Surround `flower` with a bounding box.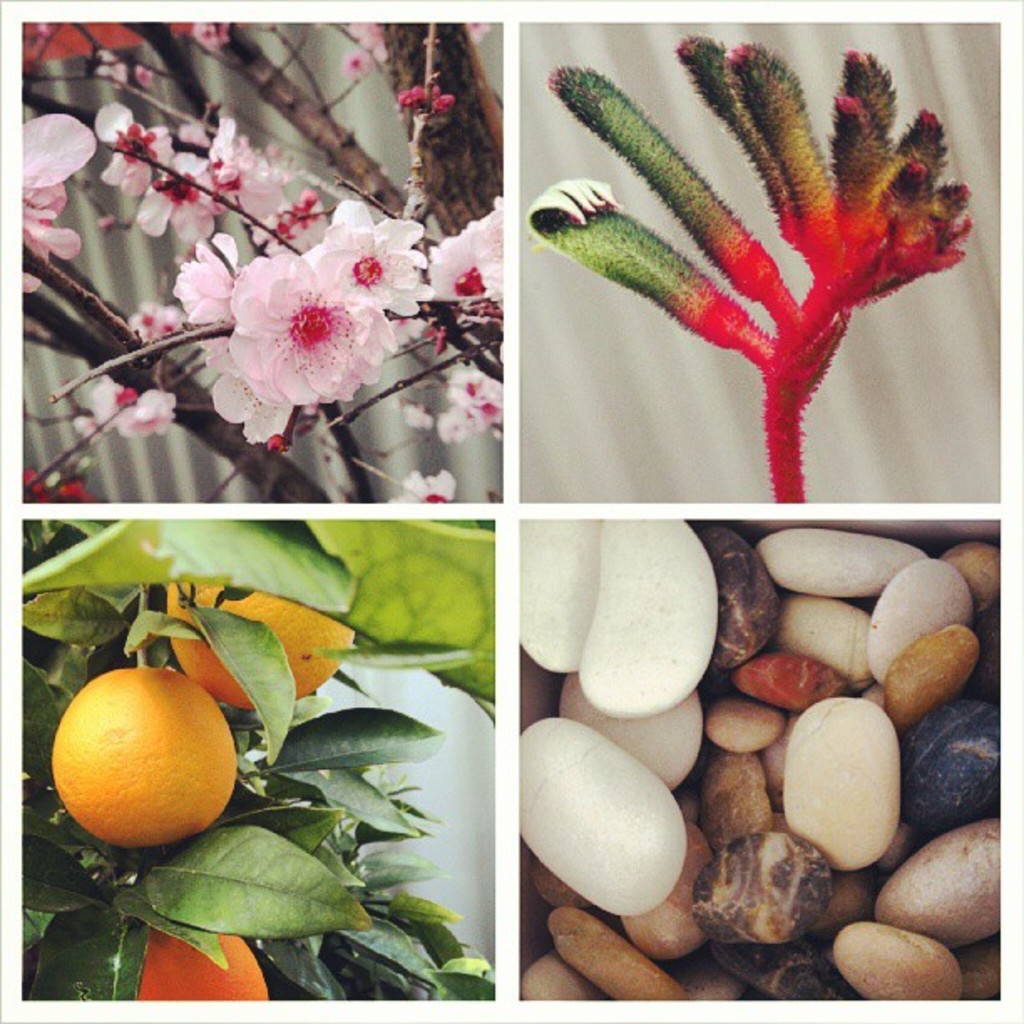
(398, 465, 463, 507).
